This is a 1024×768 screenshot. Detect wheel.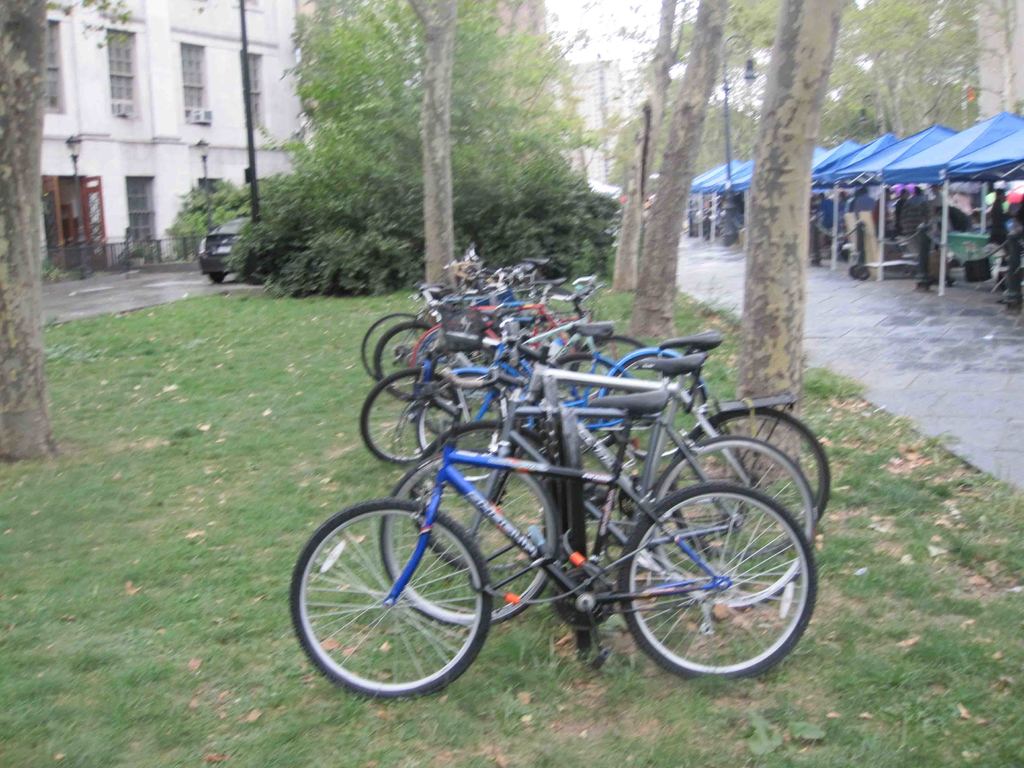
Rect(414, 373, 504, 468).
